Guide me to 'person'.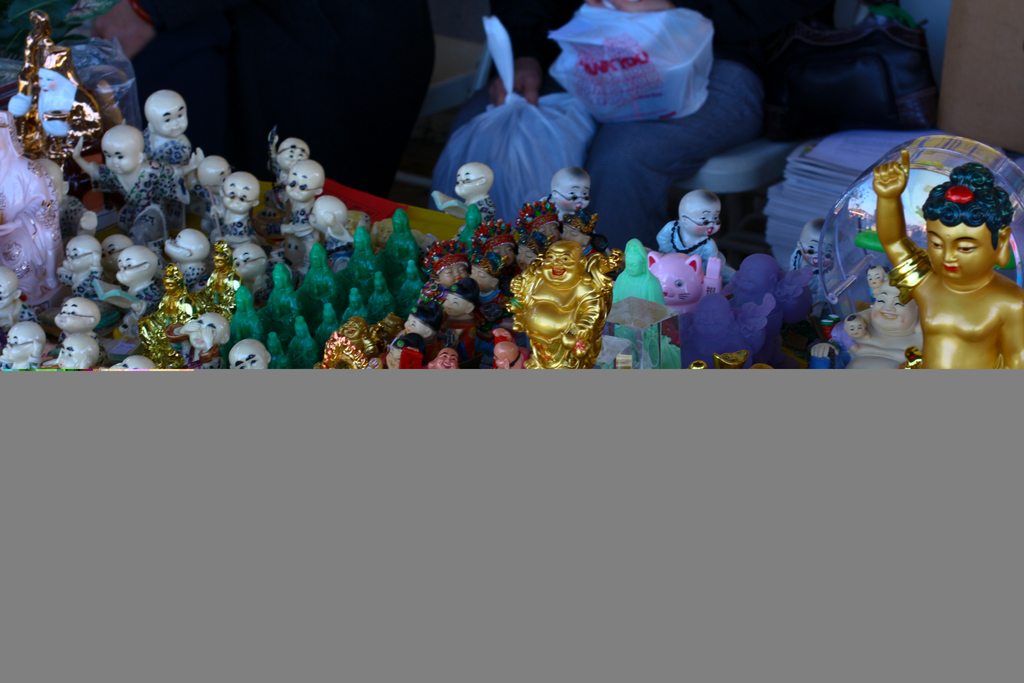
Guidance: (280,158,327,237).
